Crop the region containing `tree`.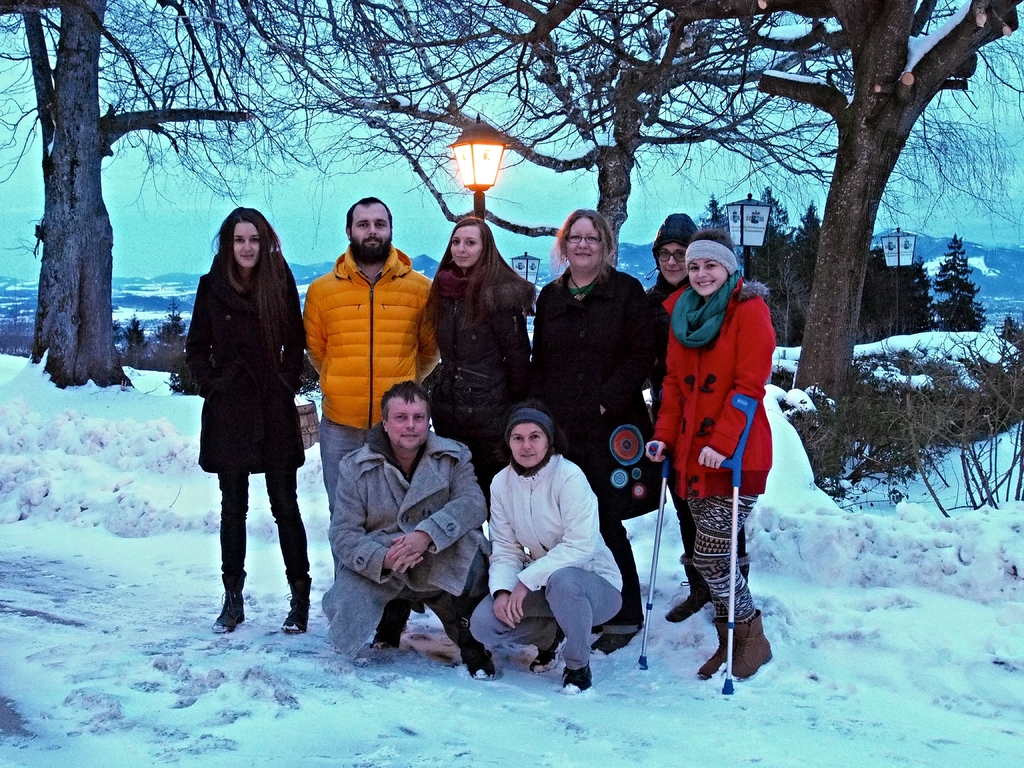
Crop region: <box>691,194,726,243</box>.
